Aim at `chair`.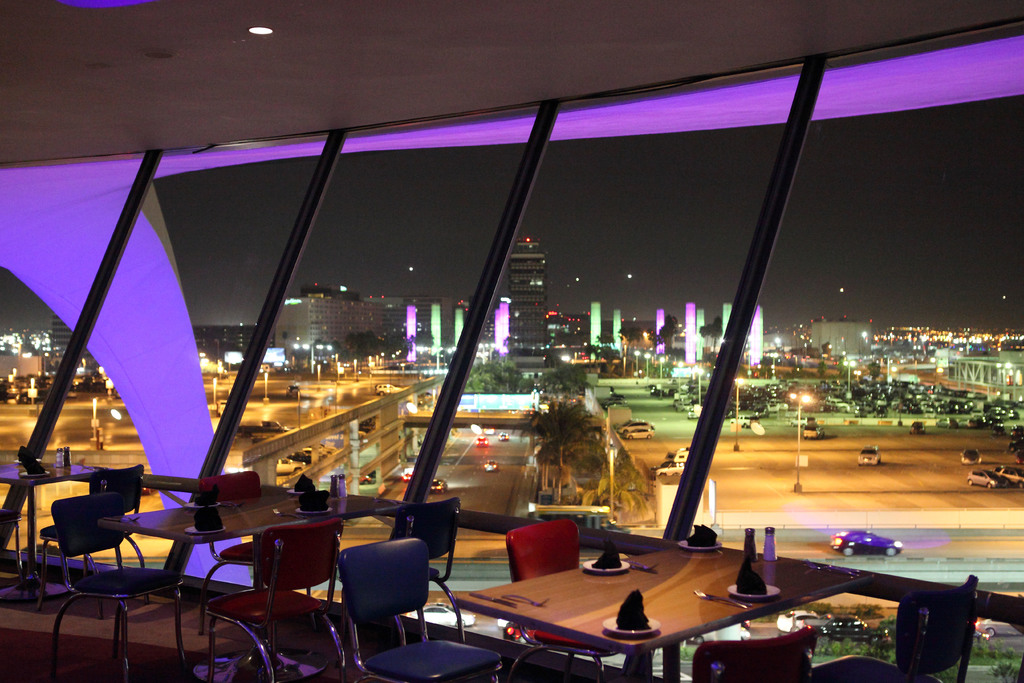
Aimed at <region>499, 518, 645, 682</region>.
